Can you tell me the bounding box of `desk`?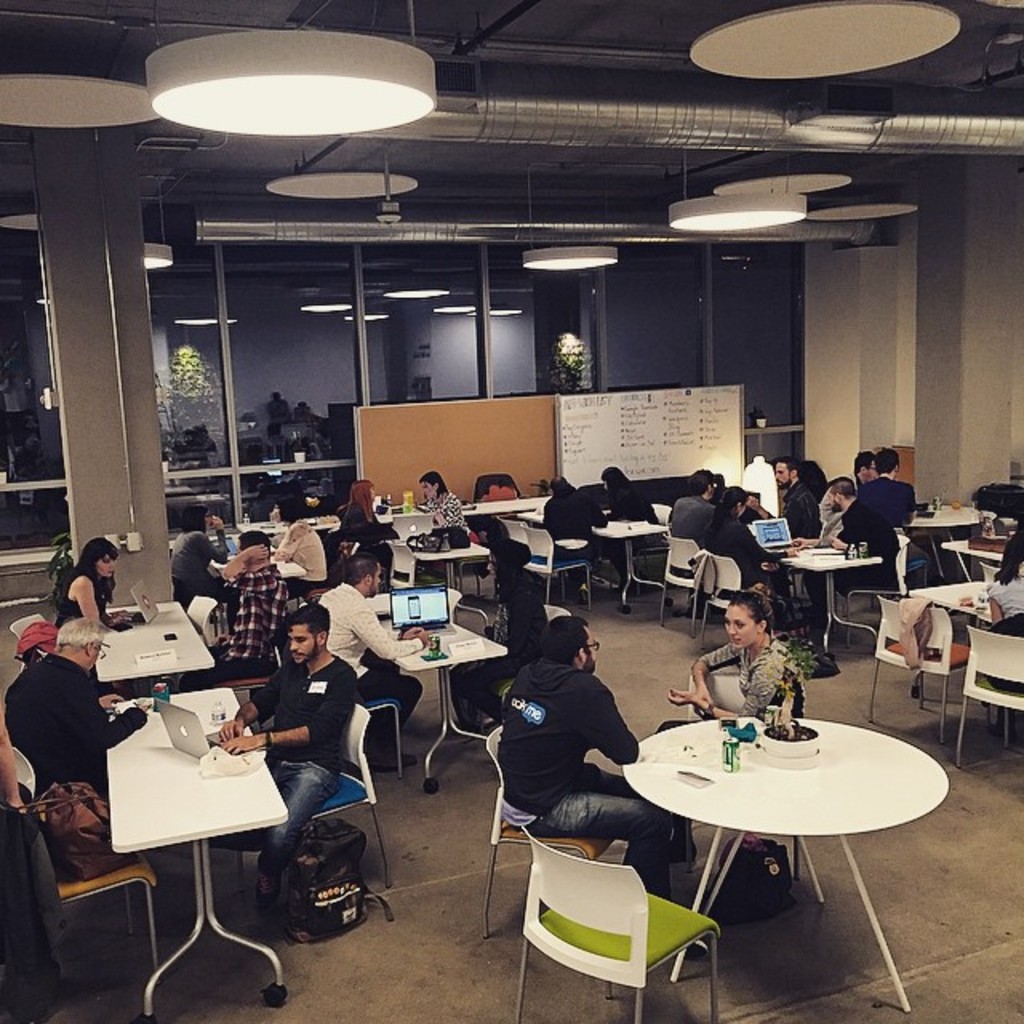
bbox=[571, 669, 965, 984].
